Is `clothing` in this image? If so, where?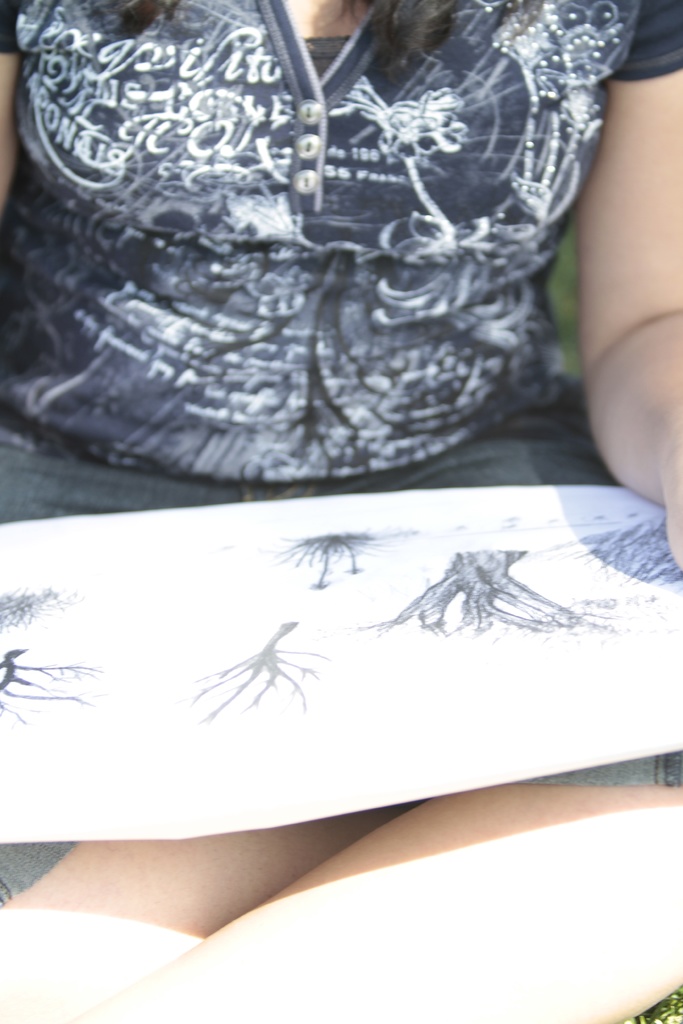
Yes, at (left=0, top=0, right=620, bottom=550).
